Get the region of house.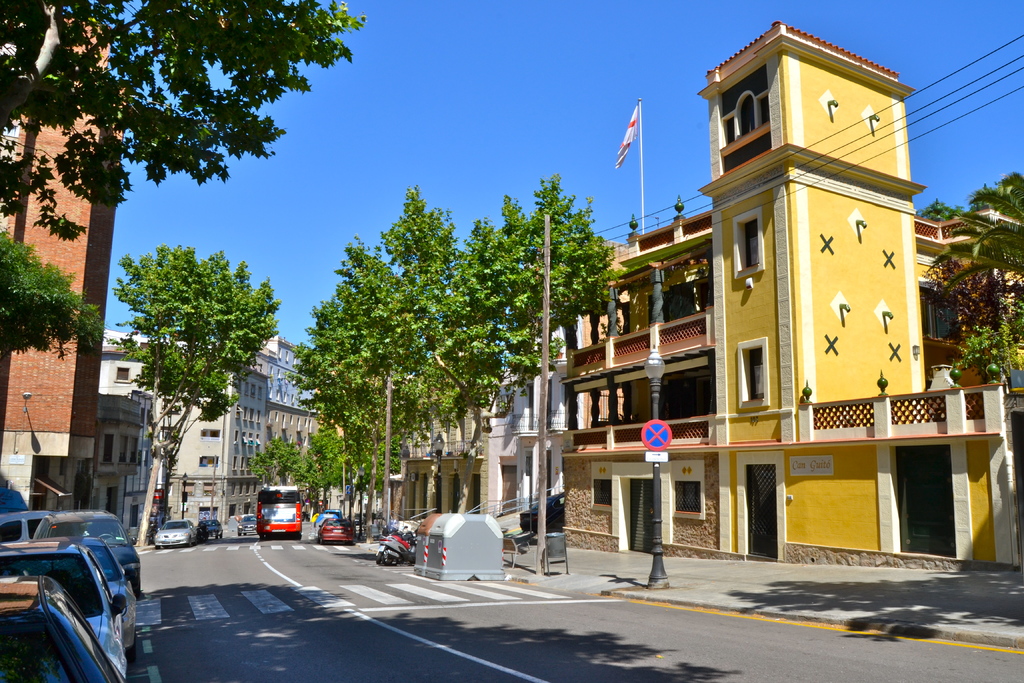
x1=555 y1=9 x2=1023 y2=578.
